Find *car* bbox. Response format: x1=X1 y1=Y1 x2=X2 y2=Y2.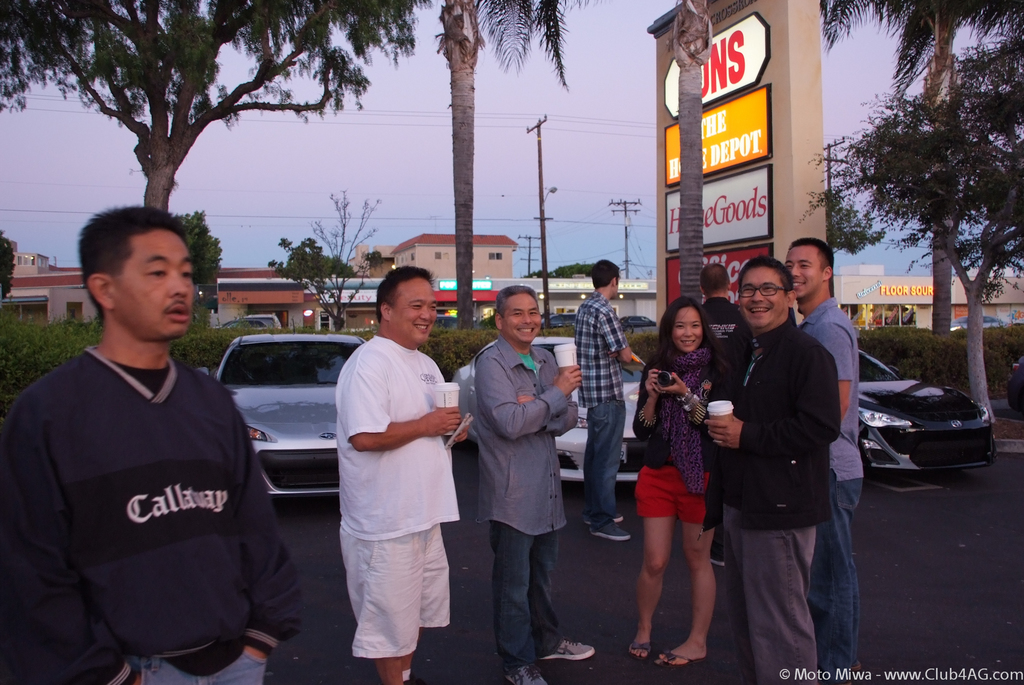
x1=194 y1=326 x2=368 y2=500.
